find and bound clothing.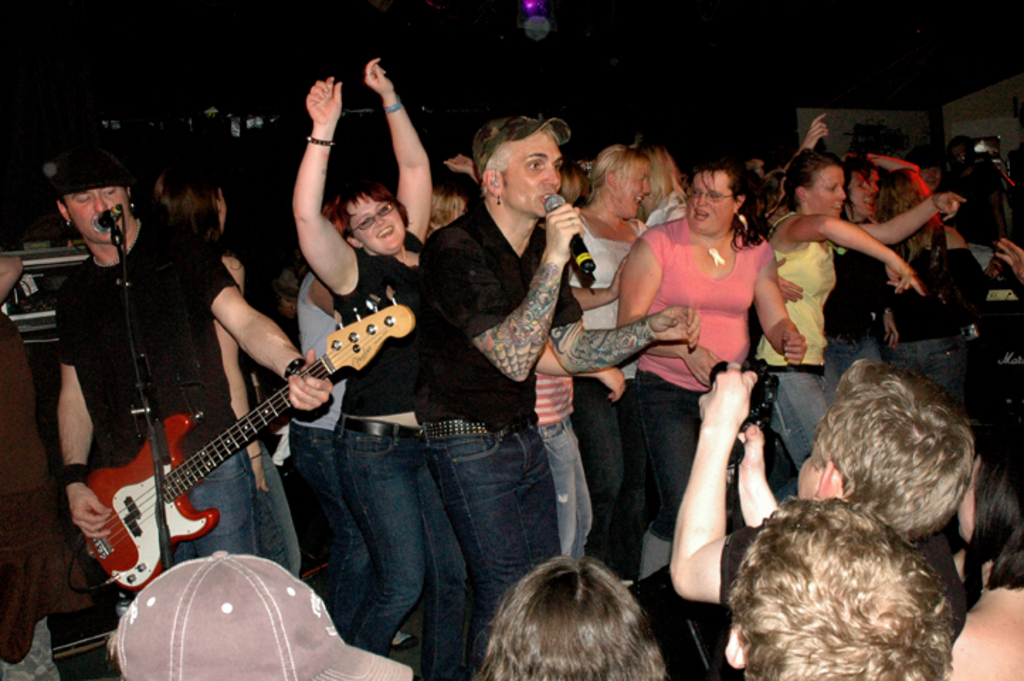
Bound: 291, 430, 355, 636.
